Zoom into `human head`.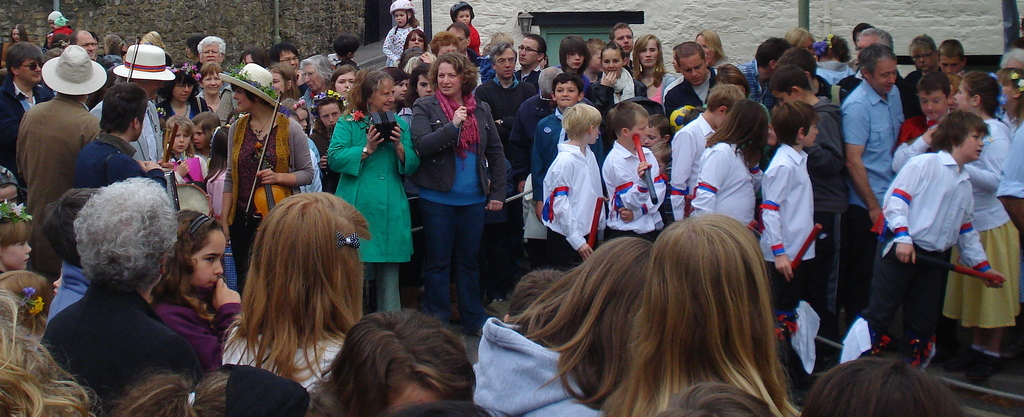
Zoom target: [left=60, top=169, right=172, bottom=302].
